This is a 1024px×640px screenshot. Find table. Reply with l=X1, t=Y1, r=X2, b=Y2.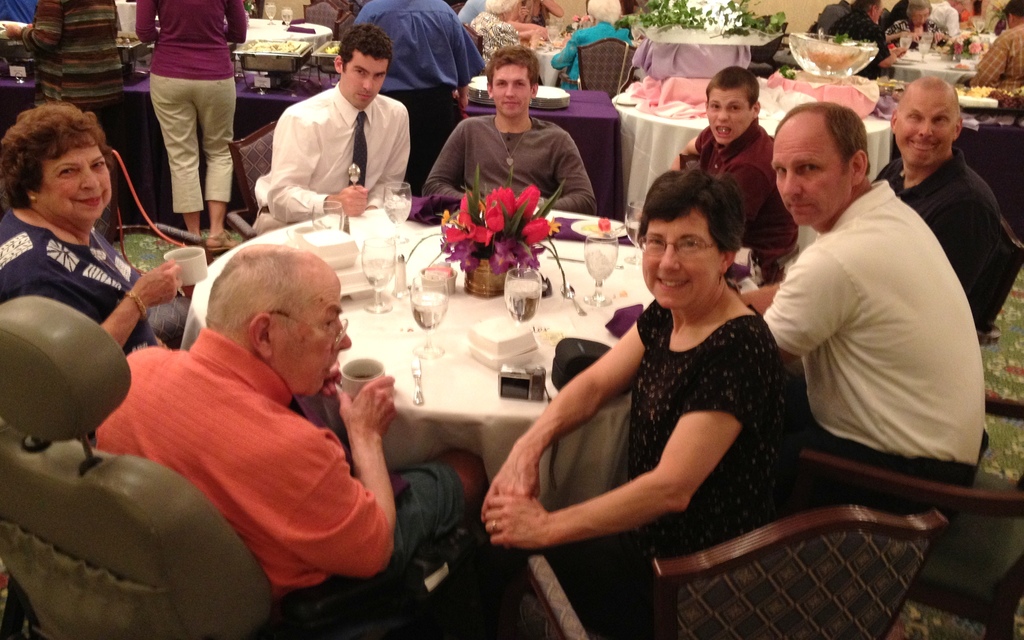
l=611, t=74, r=897, b=278.
